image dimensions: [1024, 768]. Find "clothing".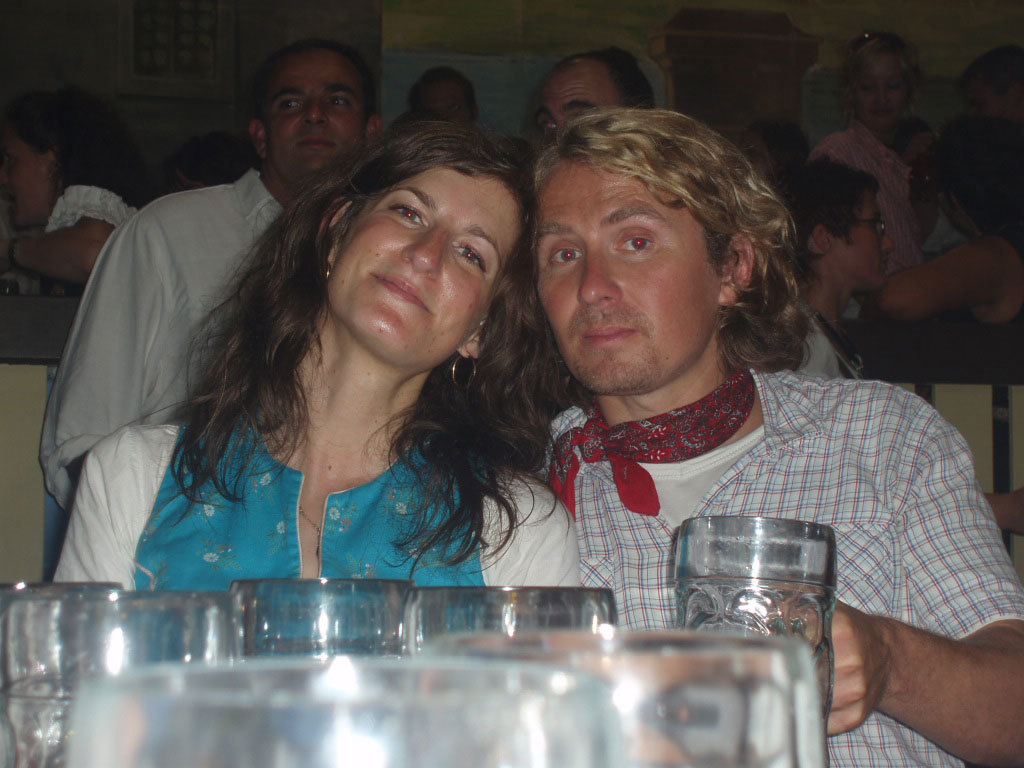
802/119/929/272.
